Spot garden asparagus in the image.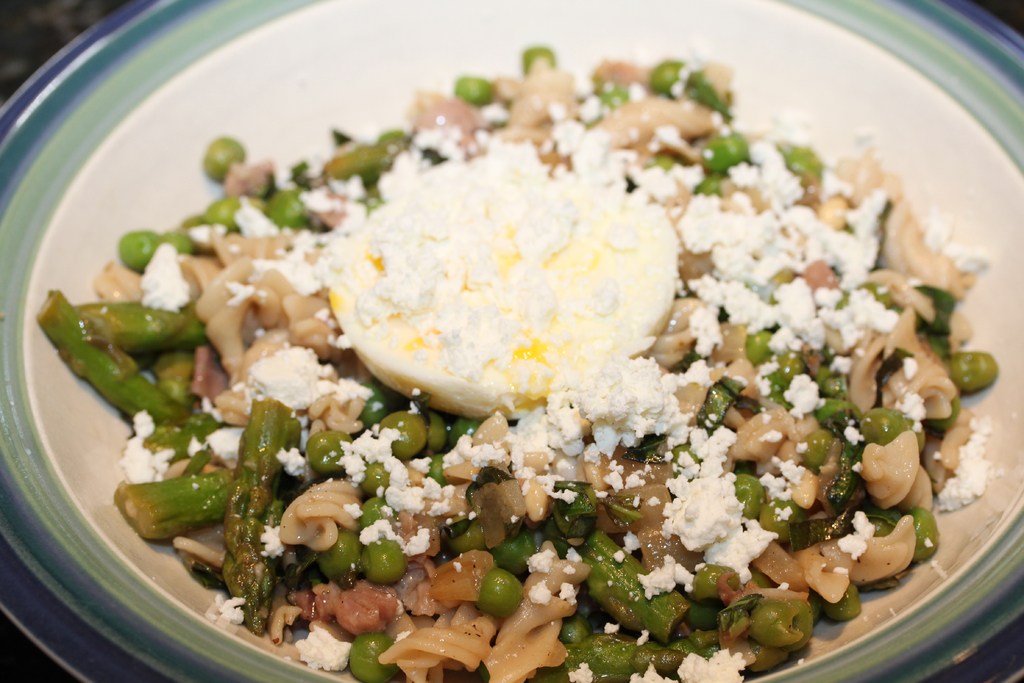
garden asparagus found at box(56, 277, 204, 429).
